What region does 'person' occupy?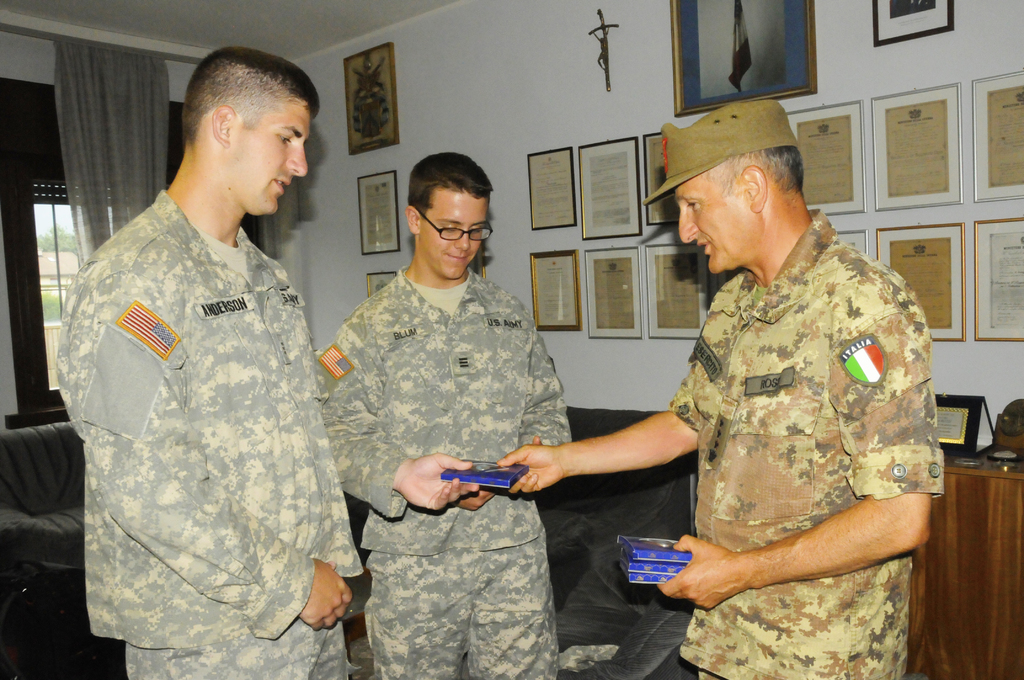
bbox=(72, 45, 354, 679).
